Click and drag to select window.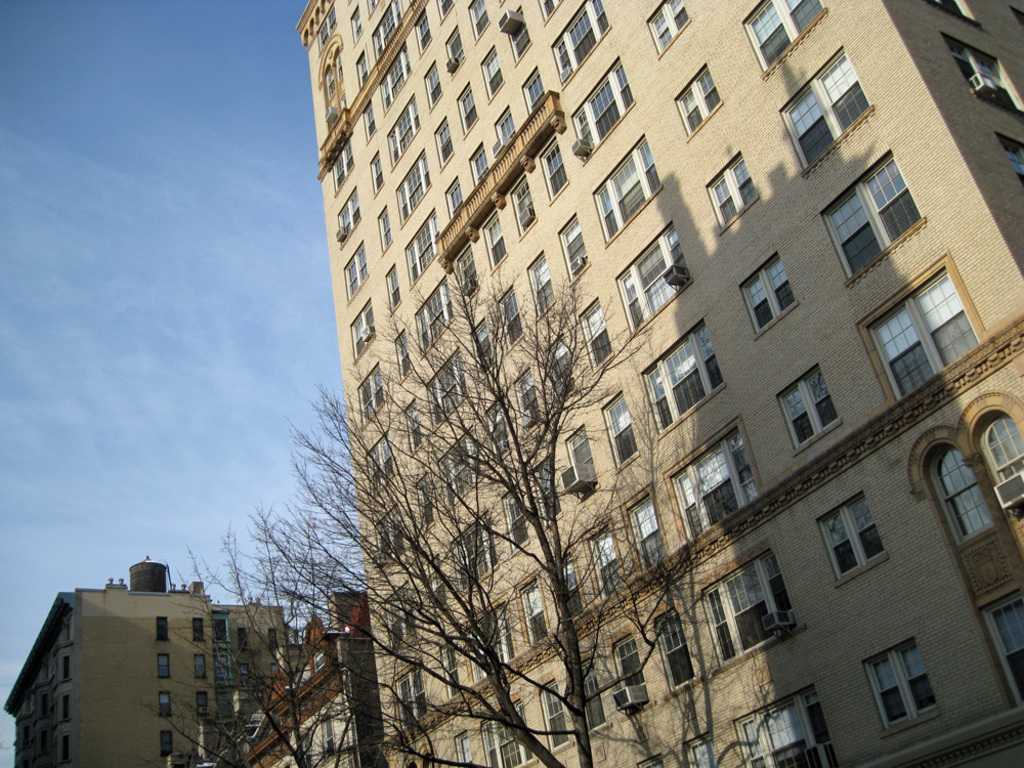
Selection: [x1=775, y1=362, x2=842, y2=458].
